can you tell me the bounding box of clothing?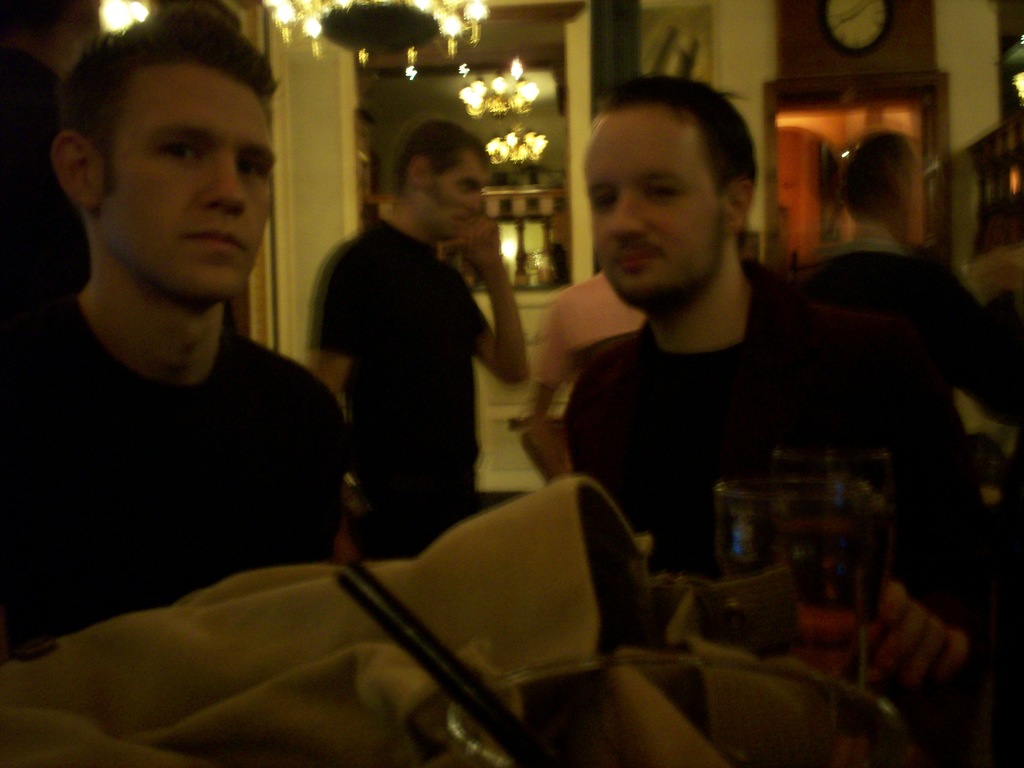
x1=530 y1=270 x2=641 y2=390.
